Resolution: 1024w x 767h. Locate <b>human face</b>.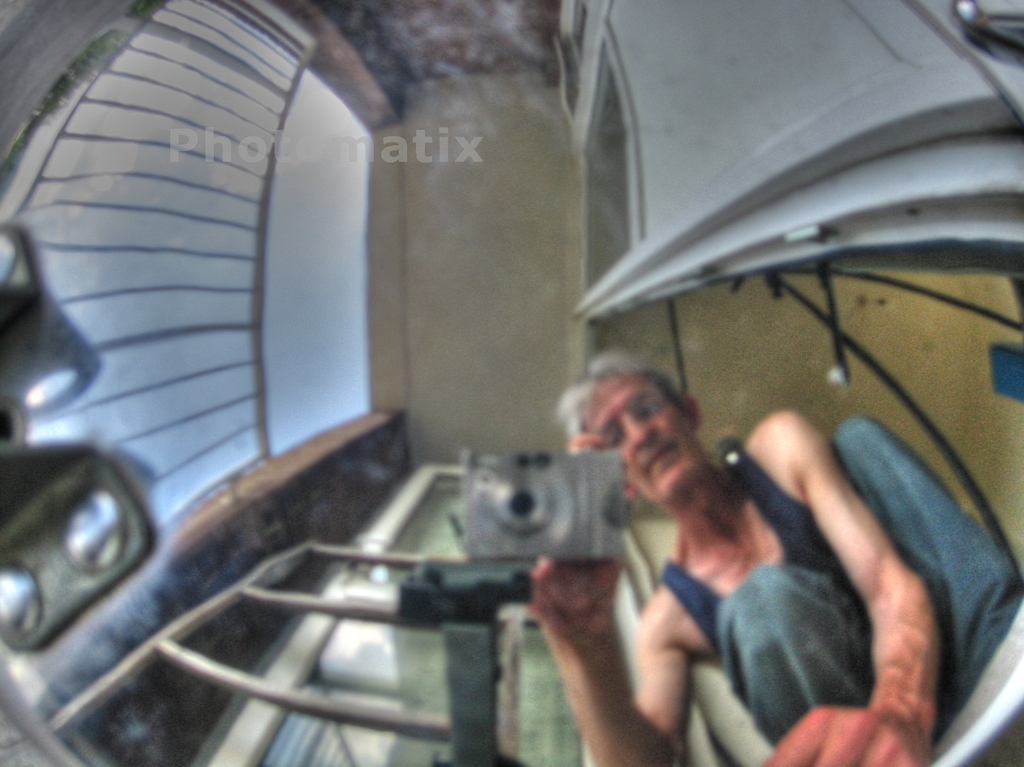
bbox=[581, 372, 703, 491].
